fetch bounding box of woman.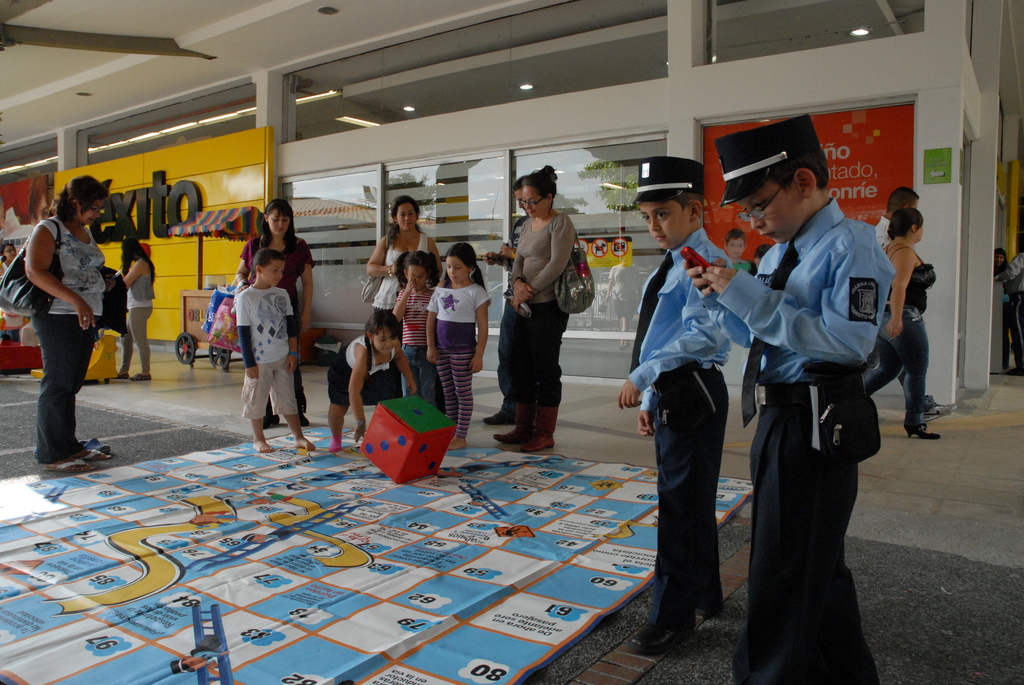
Bbox: bbox=(988, 249, 1012, 371).
